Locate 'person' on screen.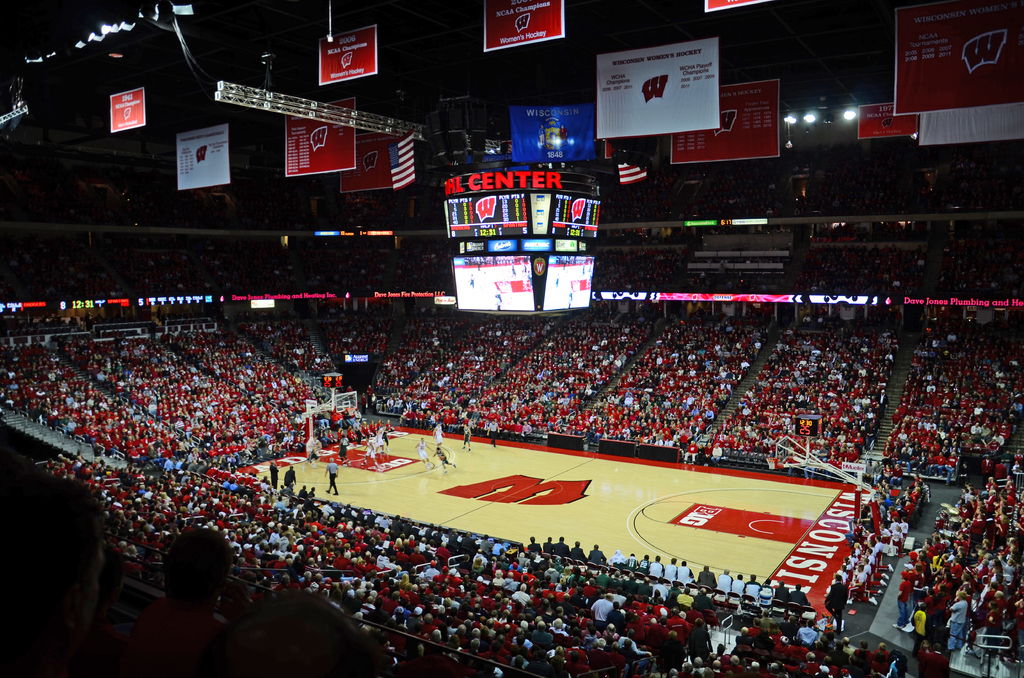
On screen at BBox(282, 464, 298, 487).
